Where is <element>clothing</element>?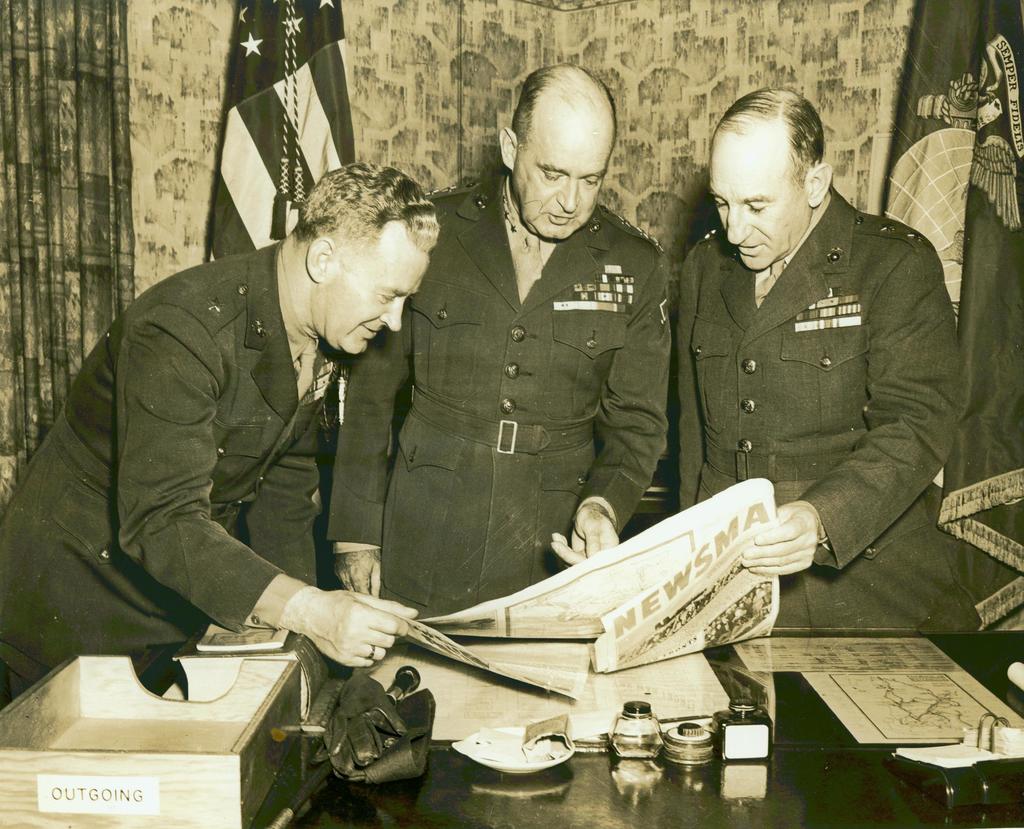
(x1=0, y1=241, x2=336, y2=648).
